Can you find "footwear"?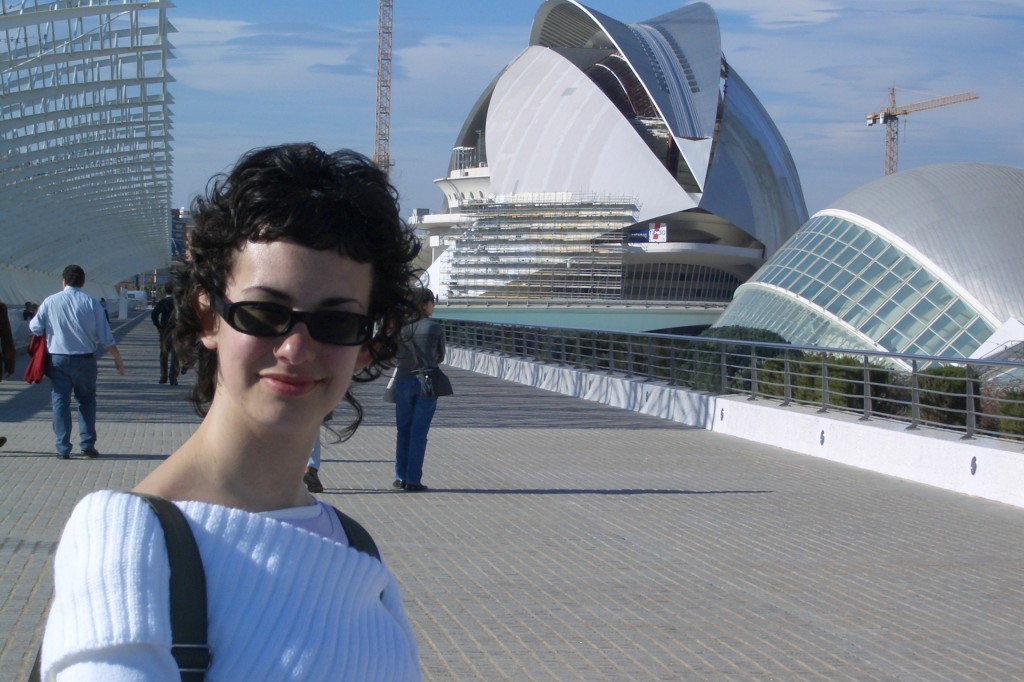
Yes, bounding box: x1=84 y1=451 x2=98 y2=457.
